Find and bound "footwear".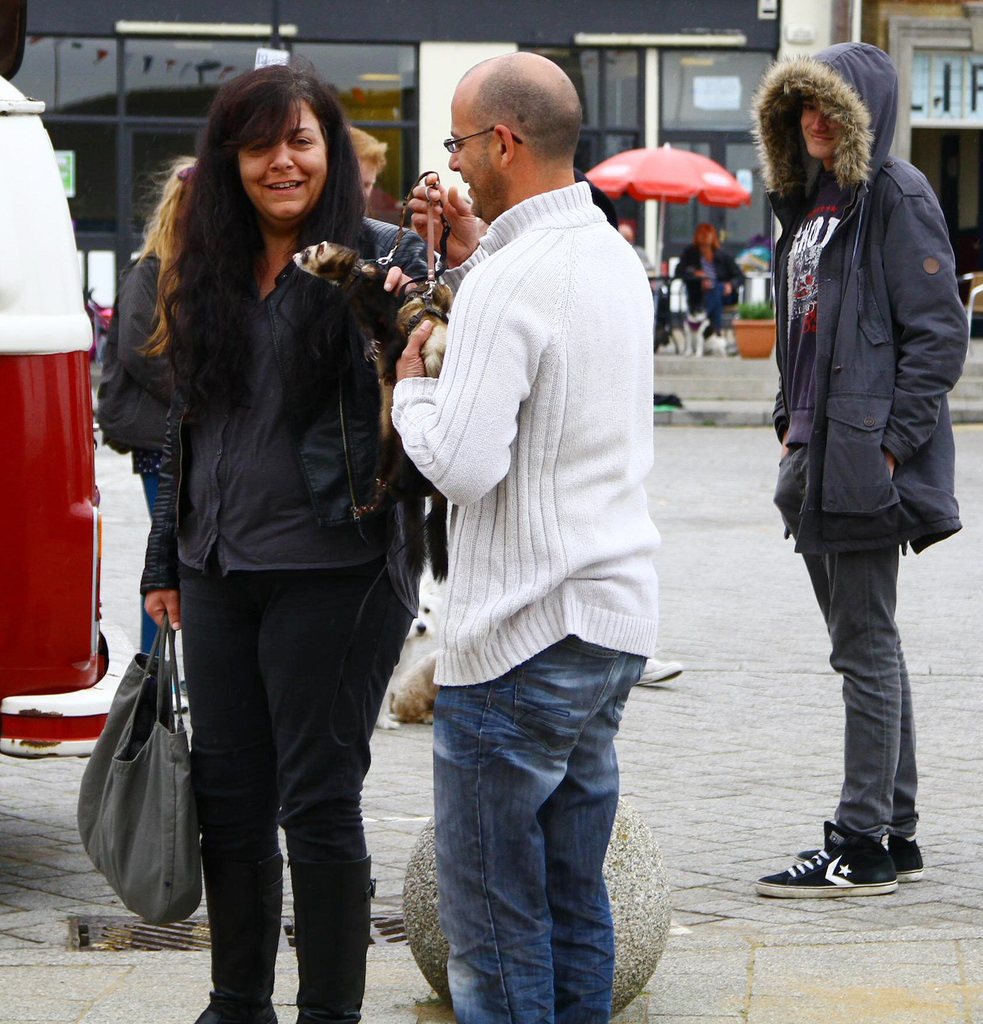
Bound: region(749, 815, 894, 893).
